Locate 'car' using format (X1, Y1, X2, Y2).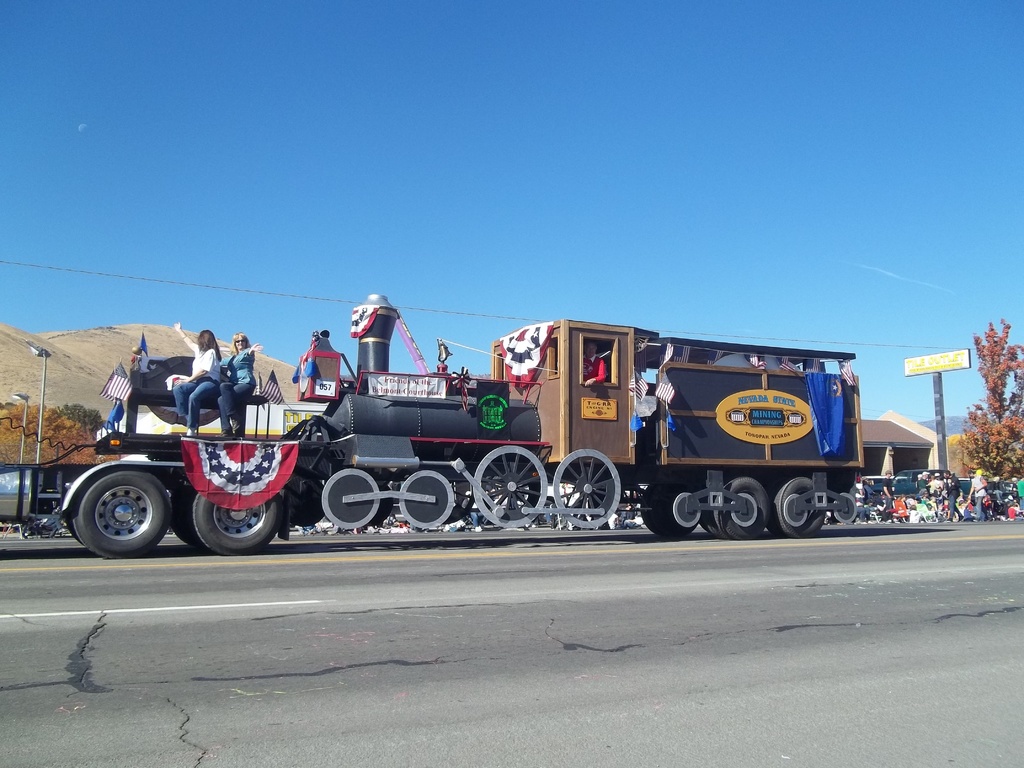
(986, 481, 1020, 514).
